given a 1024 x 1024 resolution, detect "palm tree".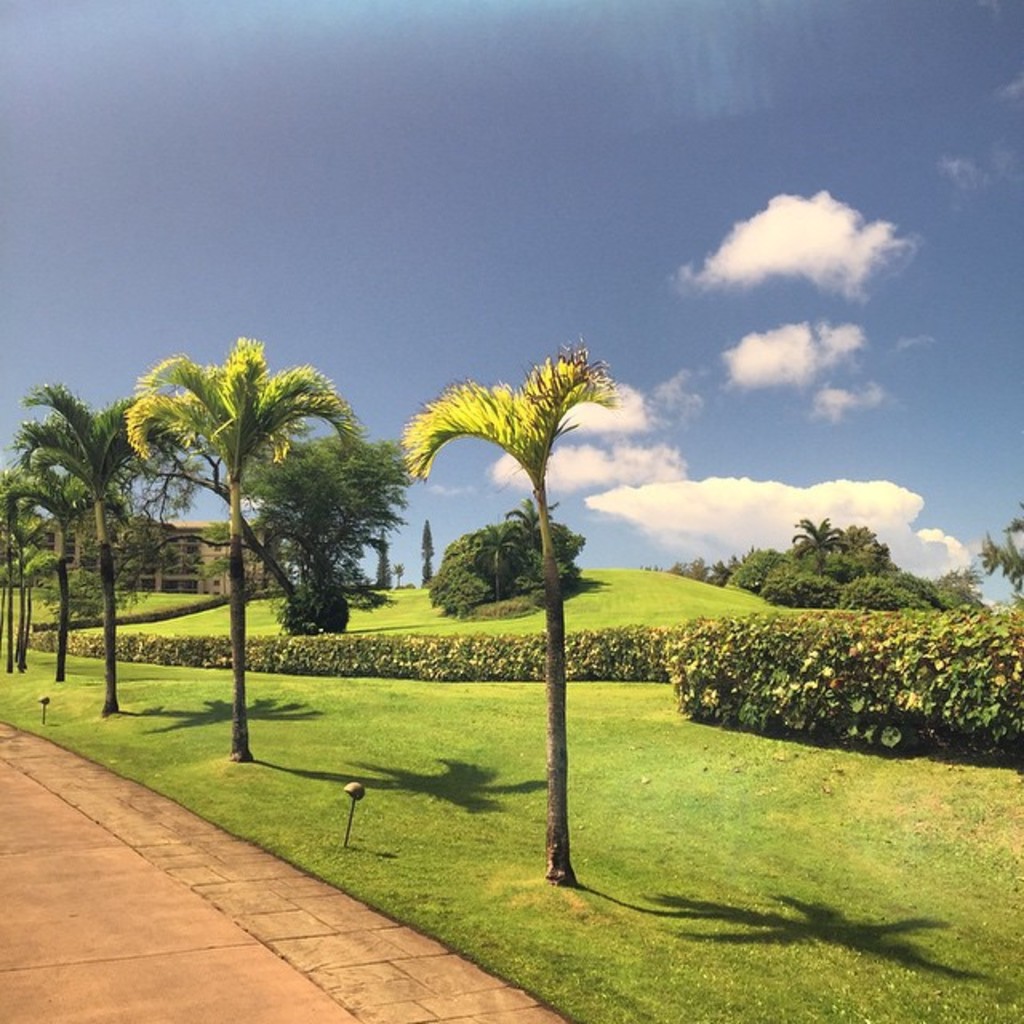
{"left": 466, "top": 526, "right": 507, "bottom": 597}.
